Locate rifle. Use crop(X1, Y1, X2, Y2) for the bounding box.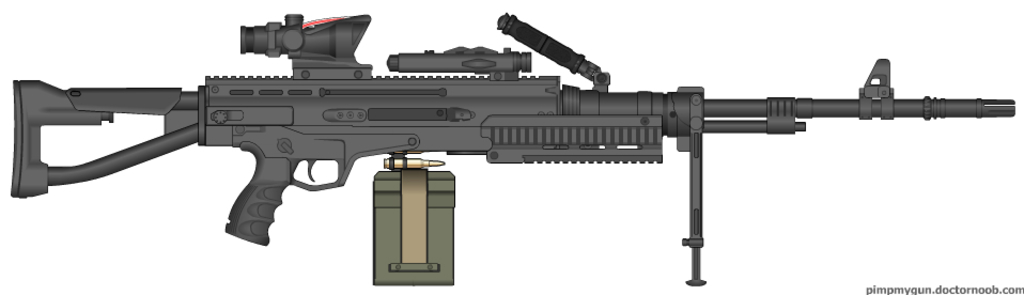
crop(29, 18, 1019, 282).
